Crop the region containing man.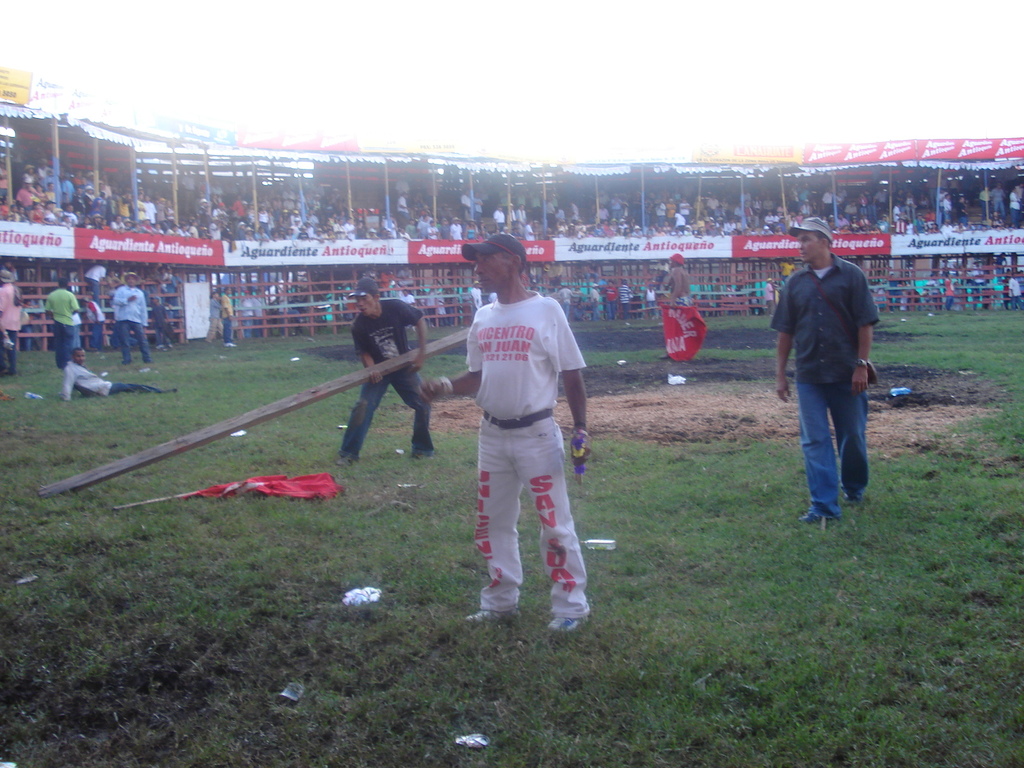
Crop region: (942,193,950,223).
